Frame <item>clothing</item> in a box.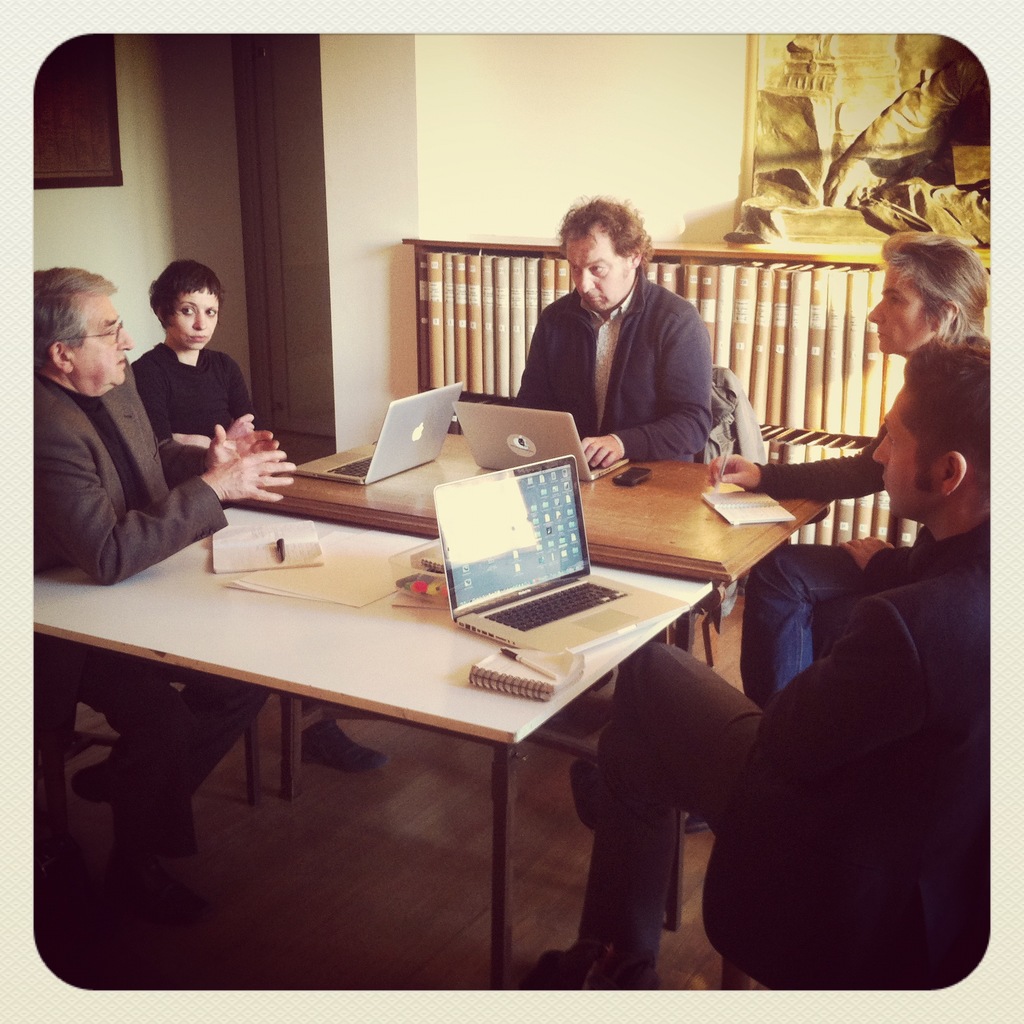
box=[130, 340, 273, 488].
